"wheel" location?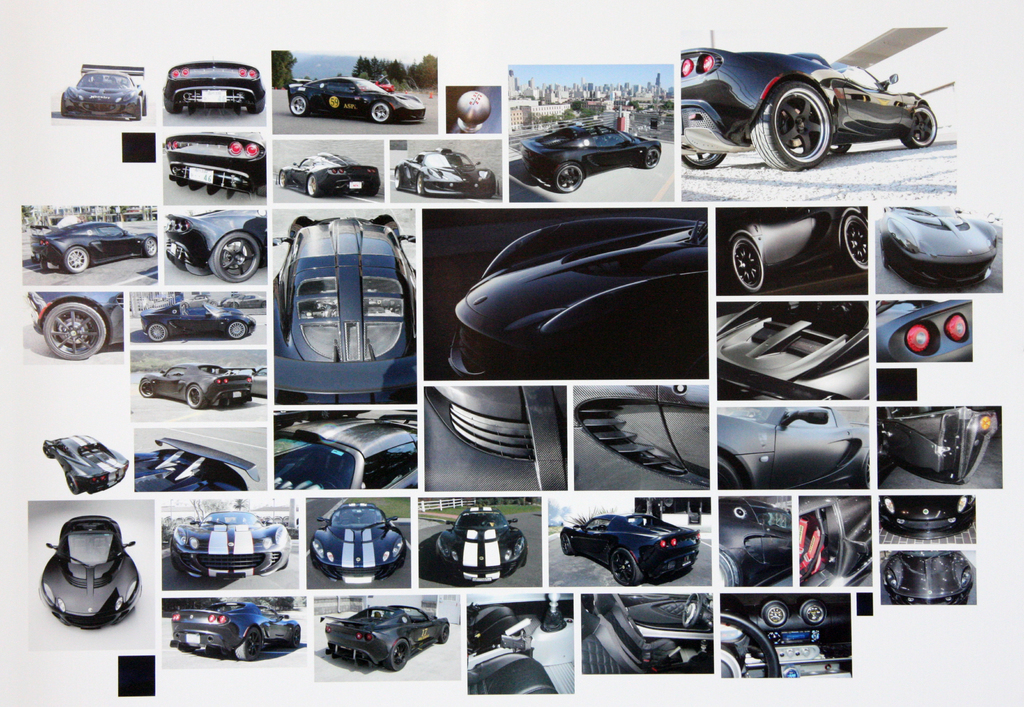
locate(439, 624, 450, 638)
